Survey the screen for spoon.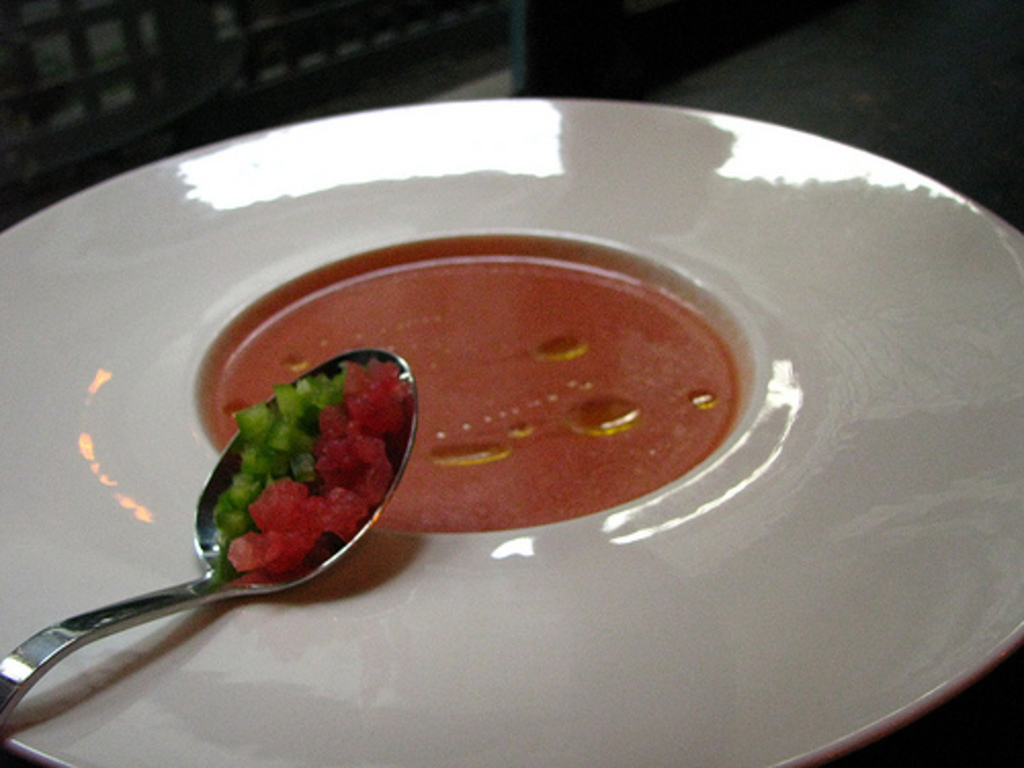
Survey found: [0, 356, 422, 729].
